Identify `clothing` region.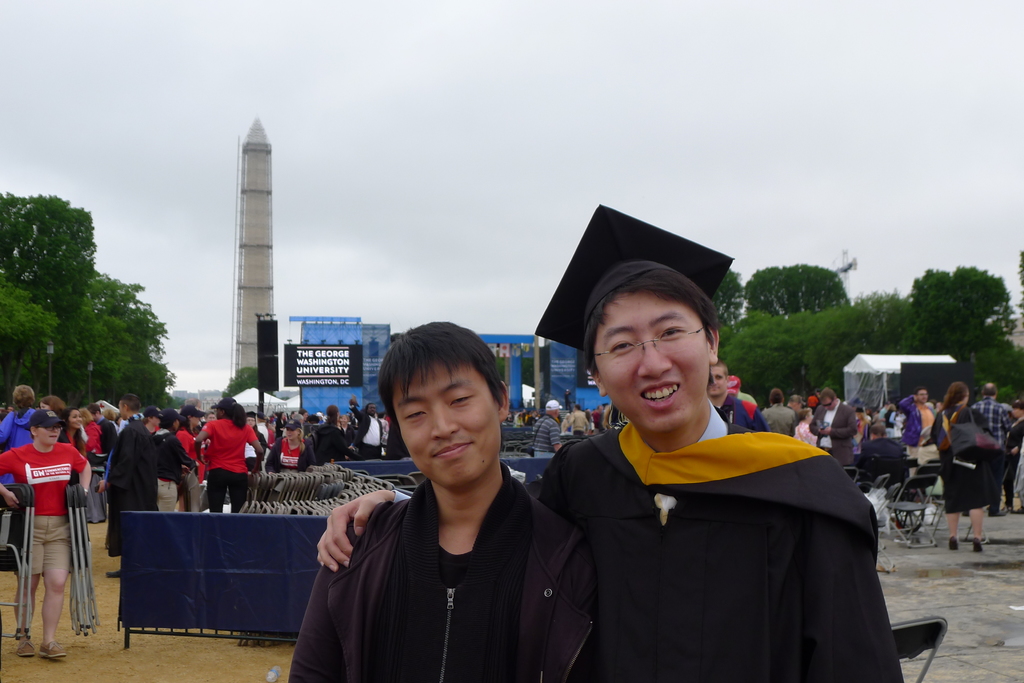
Region: <bbox>979, 394, 1014, 441</bbox>.
